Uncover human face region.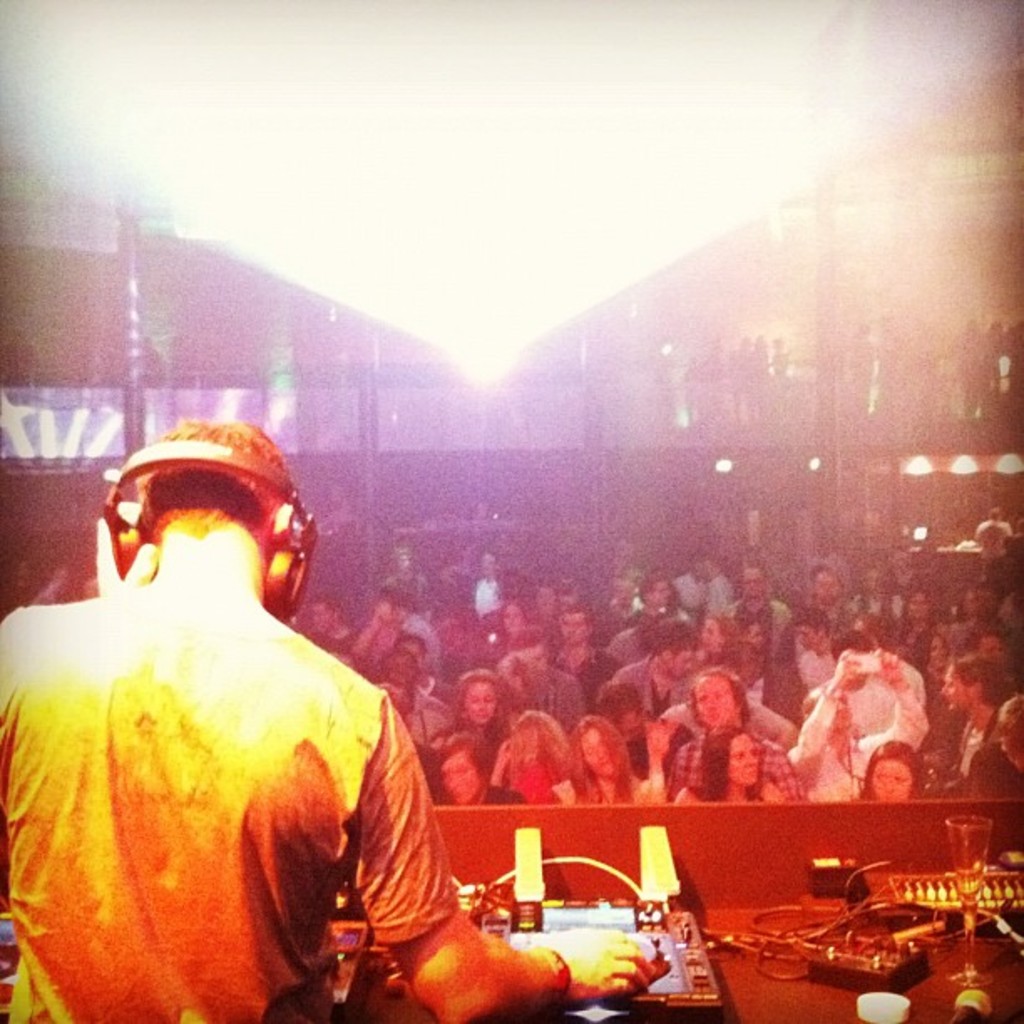
Uncovered: detection(723, 733, 763, 783).
